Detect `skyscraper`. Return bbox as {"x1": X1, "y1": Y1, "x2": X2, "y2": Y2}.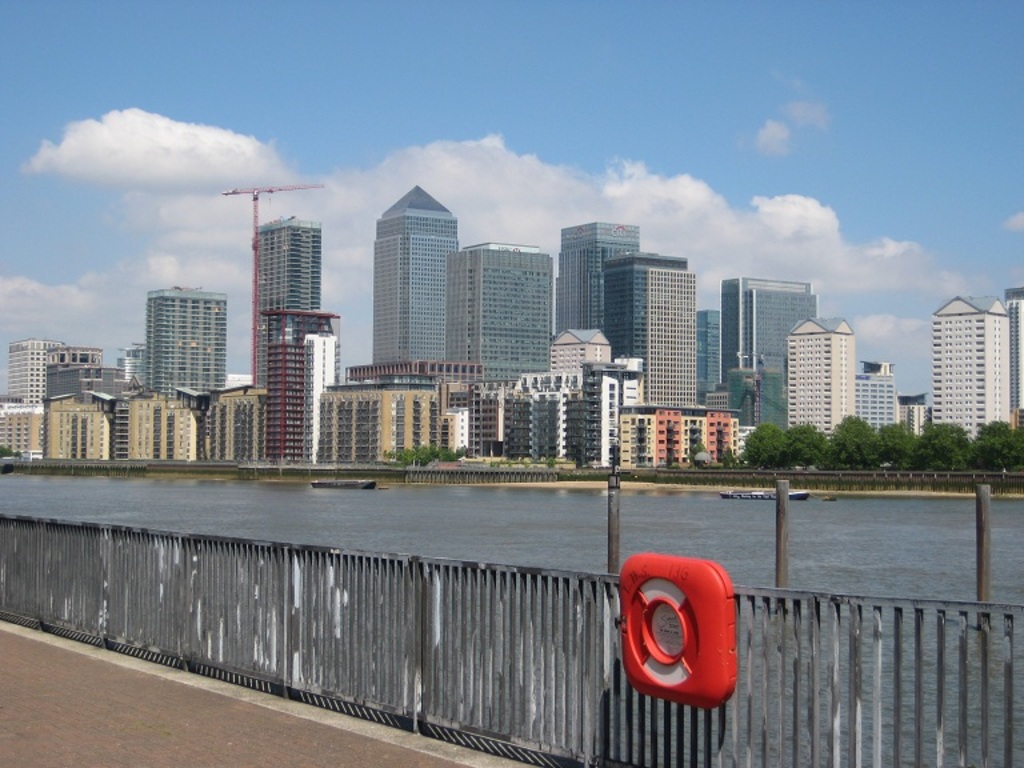
{"x1": 264, "y1": 312, "x2": 325, "y2": 455}.
